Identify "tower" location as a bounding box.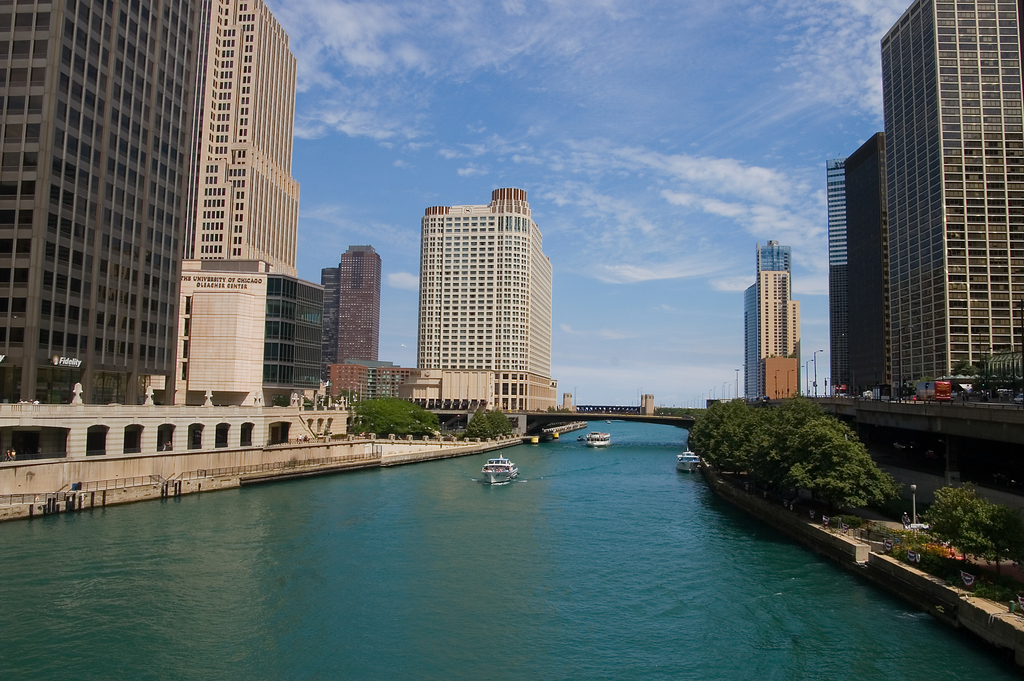
874, 0, 1023, 397.
